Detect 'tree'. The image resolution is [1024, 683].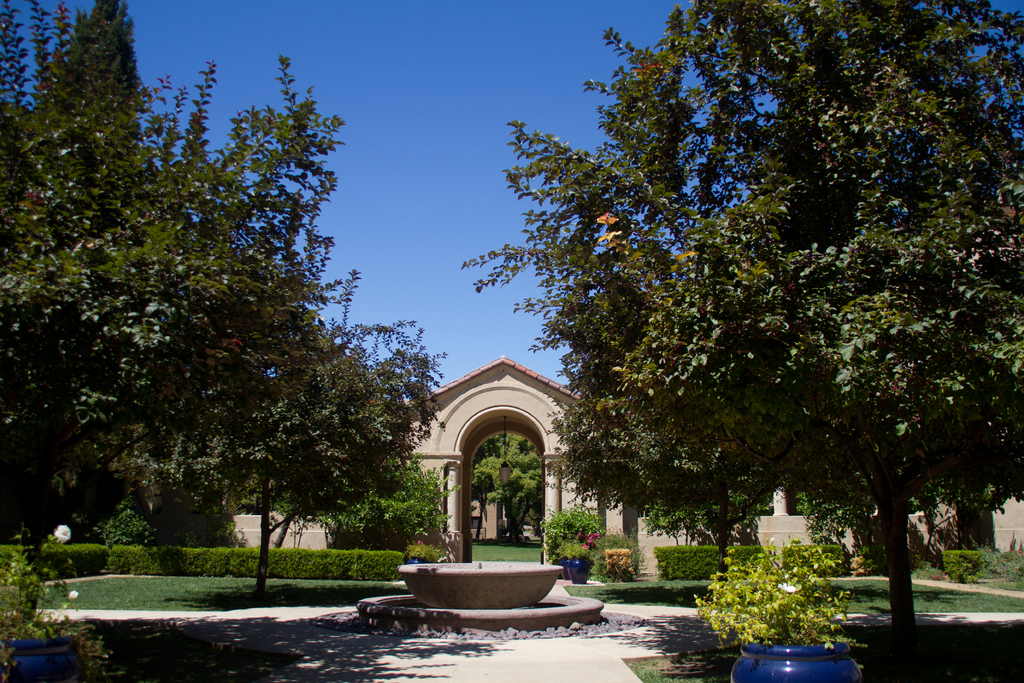
Rect(457, 0, 1009, 620).
